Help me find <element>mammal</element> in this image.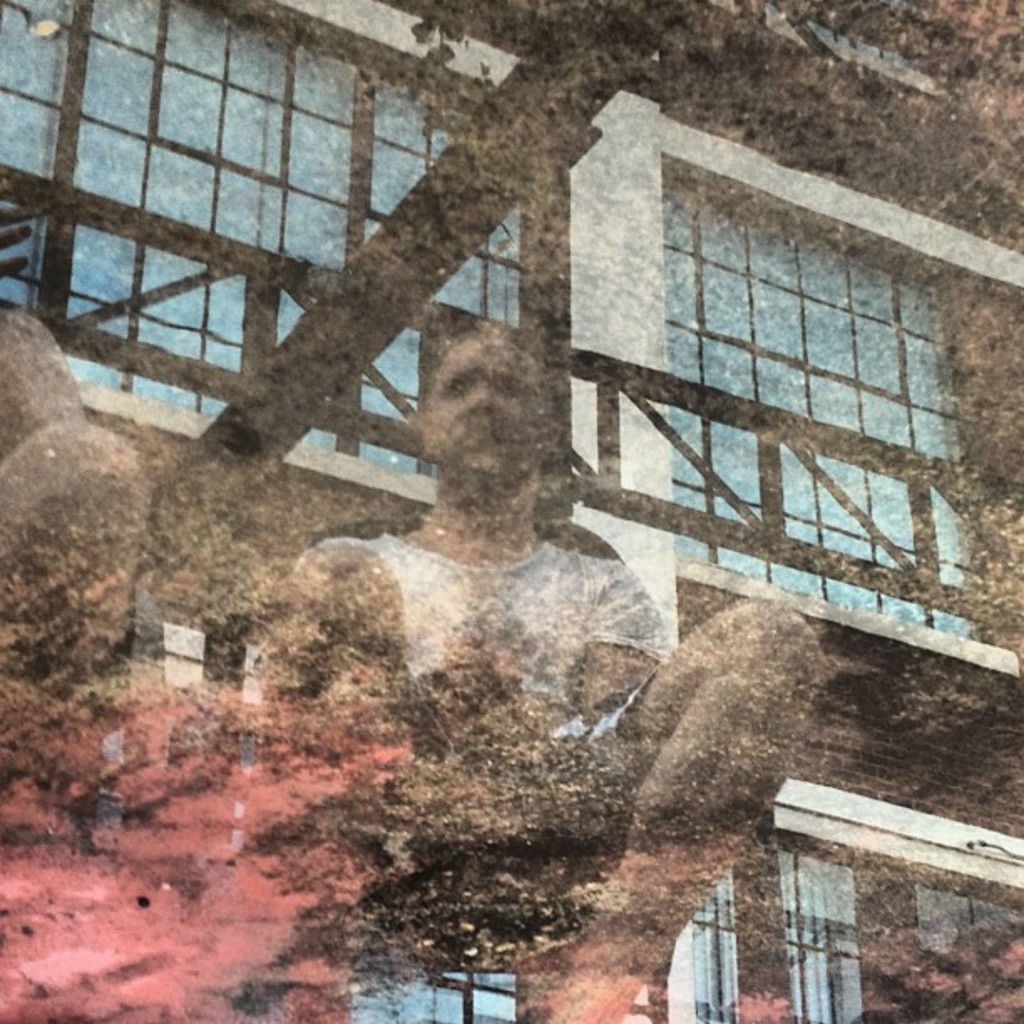
Found it: x1=248 y1=330 x2=823 y2=1019.
